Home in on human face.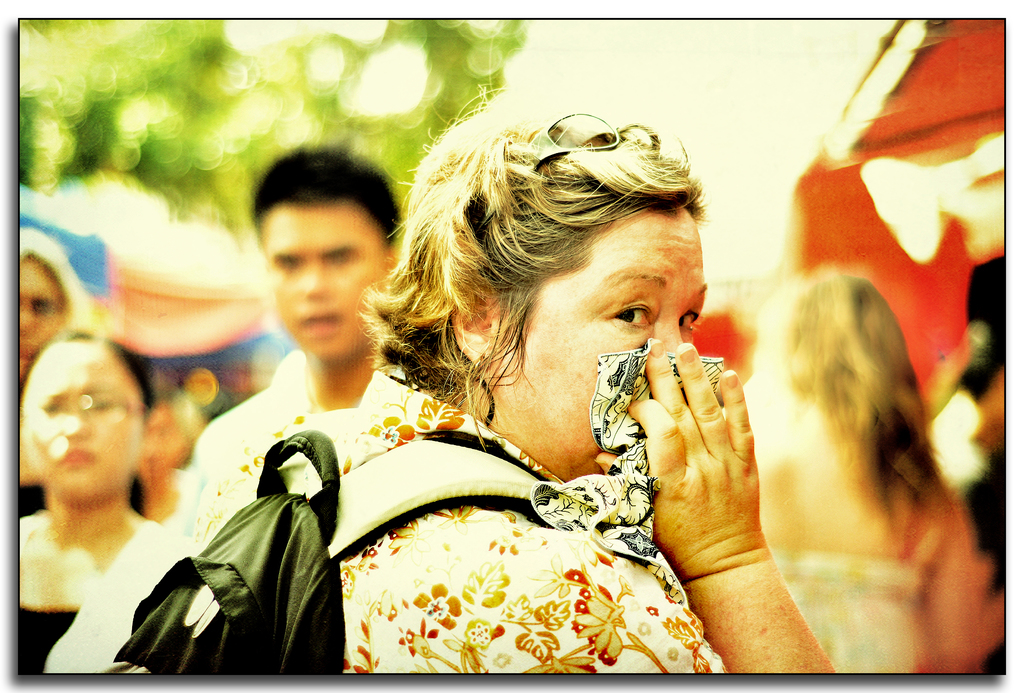
Homed in at (x1=20, y1=344, x2=147, y2=504).
